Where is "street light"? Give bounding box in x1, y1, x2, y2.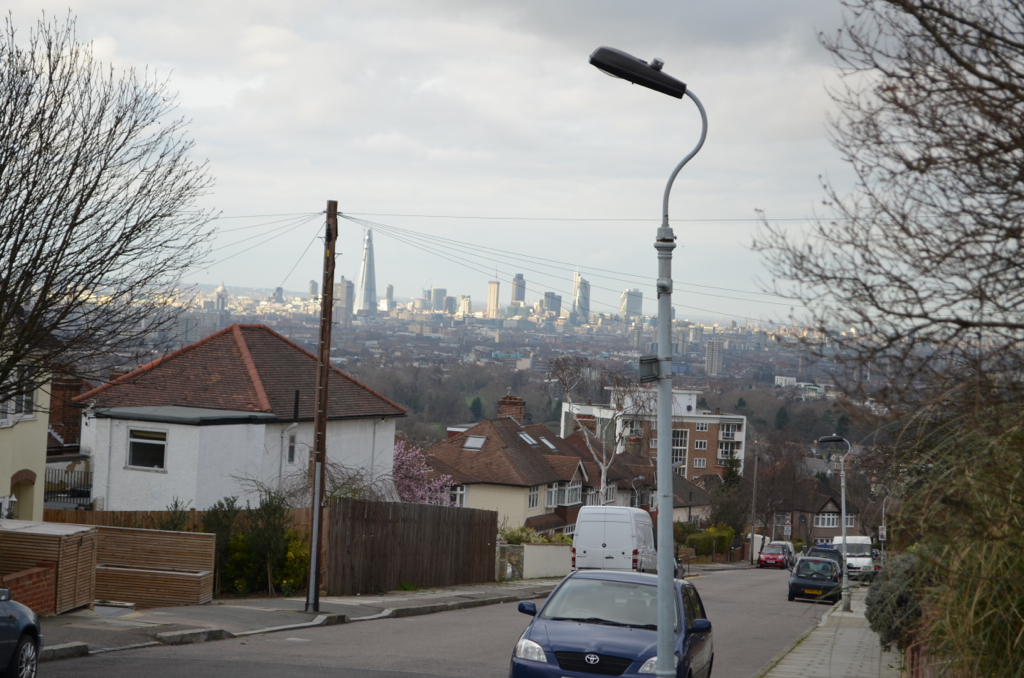
579, 40, 714, 677.
